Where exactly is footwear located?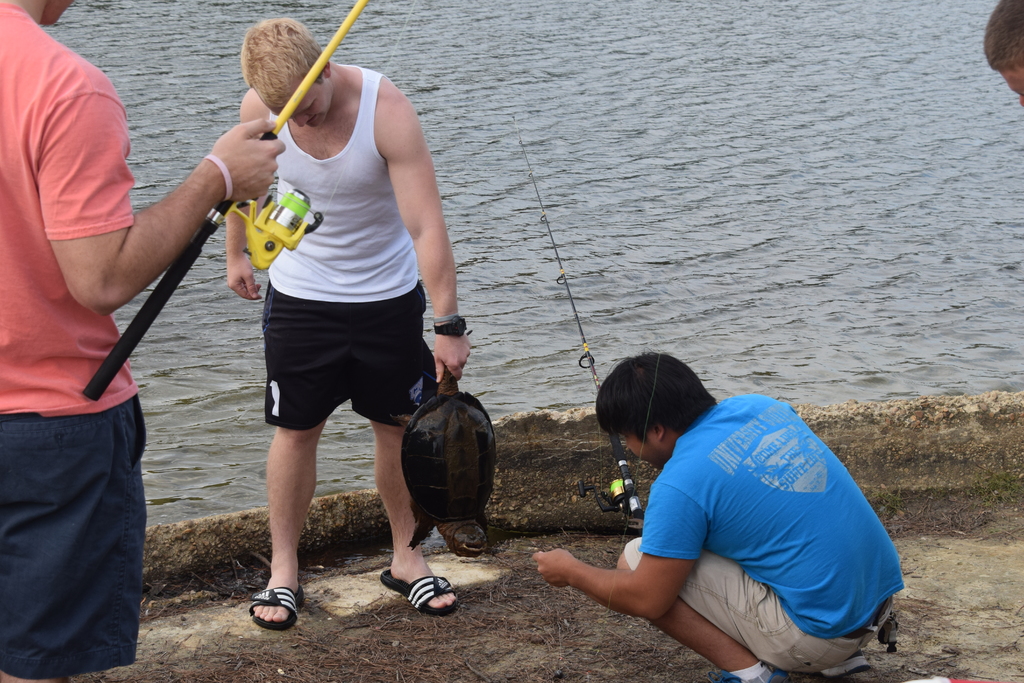
Its bounding box is [242,580,307,629].
